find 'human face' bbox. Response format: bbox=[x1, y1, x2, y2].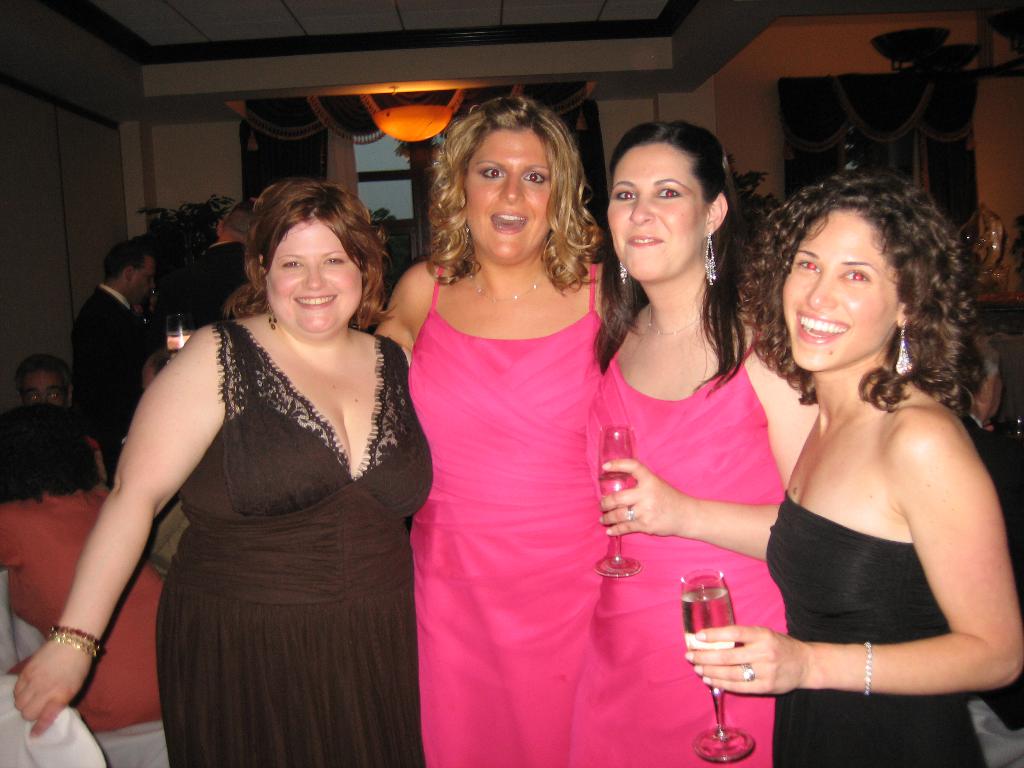
bbox=[768, 202, 897, 378].
